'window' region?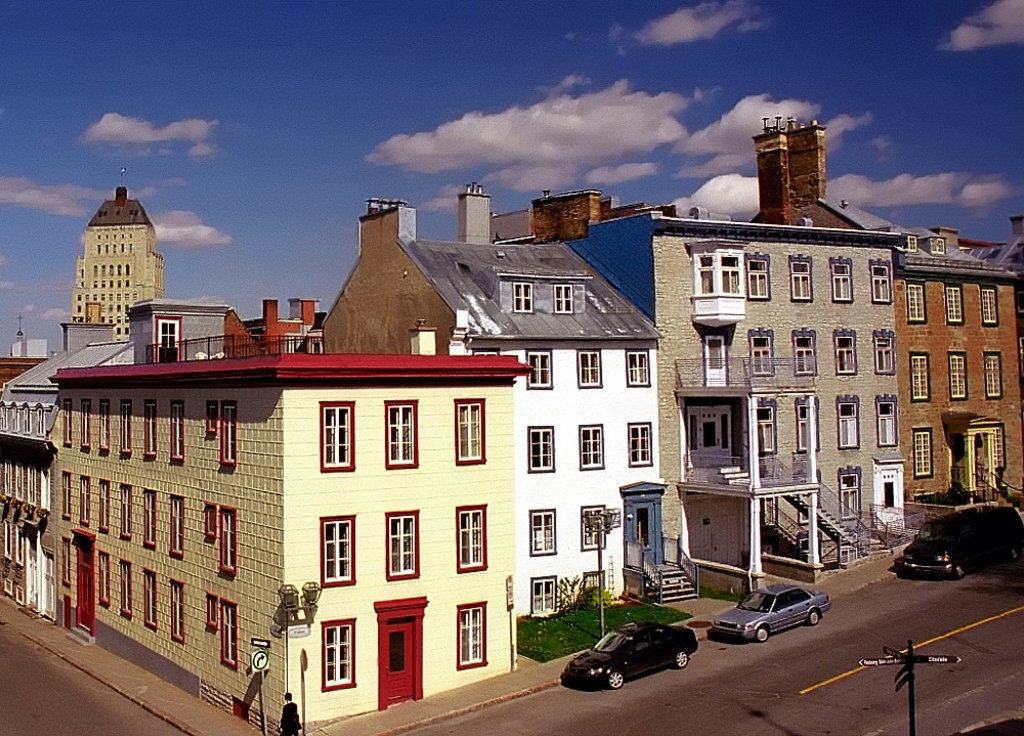
left=451, top=402, right=486, bottom=461
